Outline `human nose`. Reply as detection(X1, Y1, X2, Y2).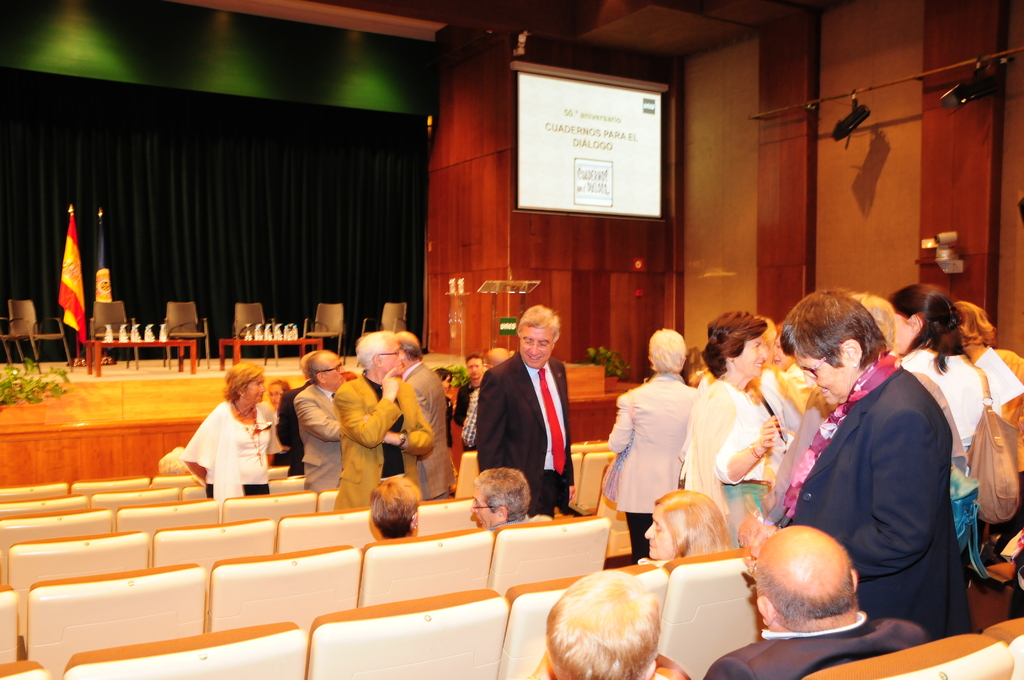
detection(530, 341, 541, 354).
